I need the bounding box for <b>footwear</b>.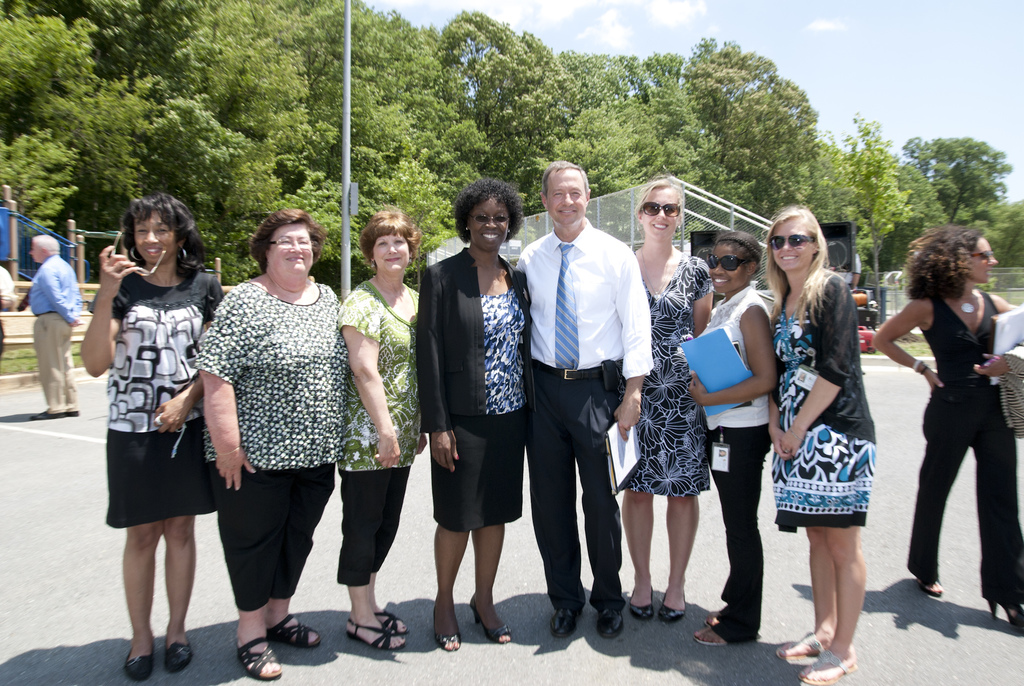
Here it is: 238:632:283:676.
